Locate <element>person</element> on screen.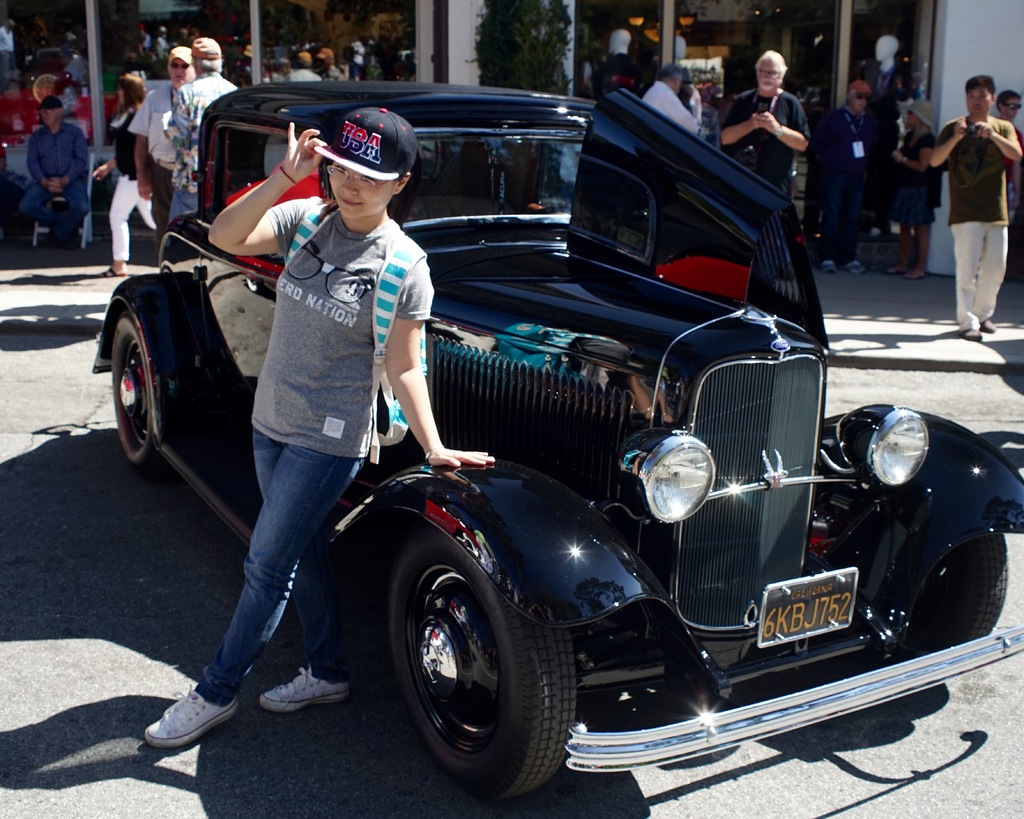
On screen at 634,67,712,145.
